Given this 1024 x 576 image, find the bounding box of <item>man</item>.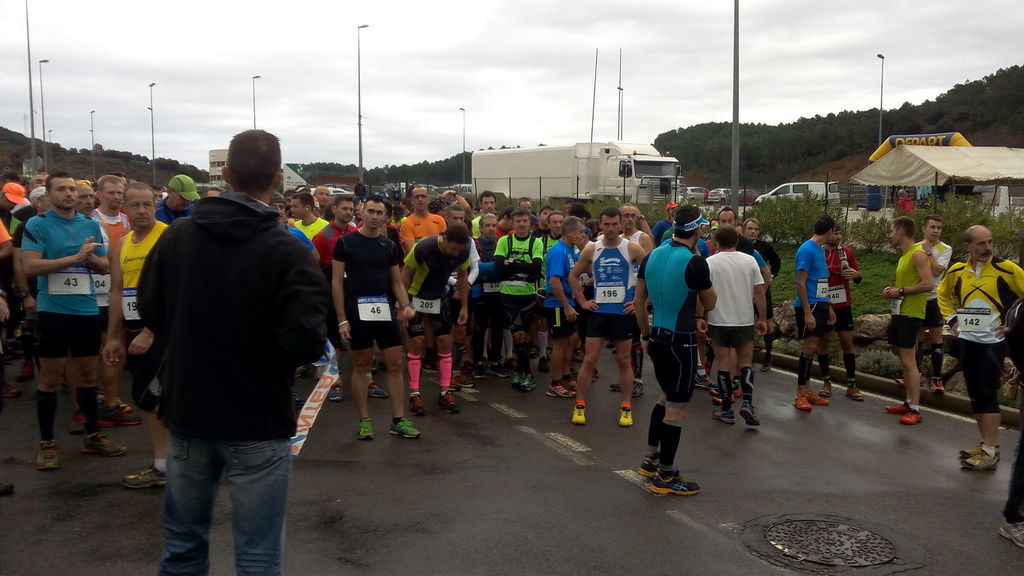
BBox(632, 201, 713, 505).
